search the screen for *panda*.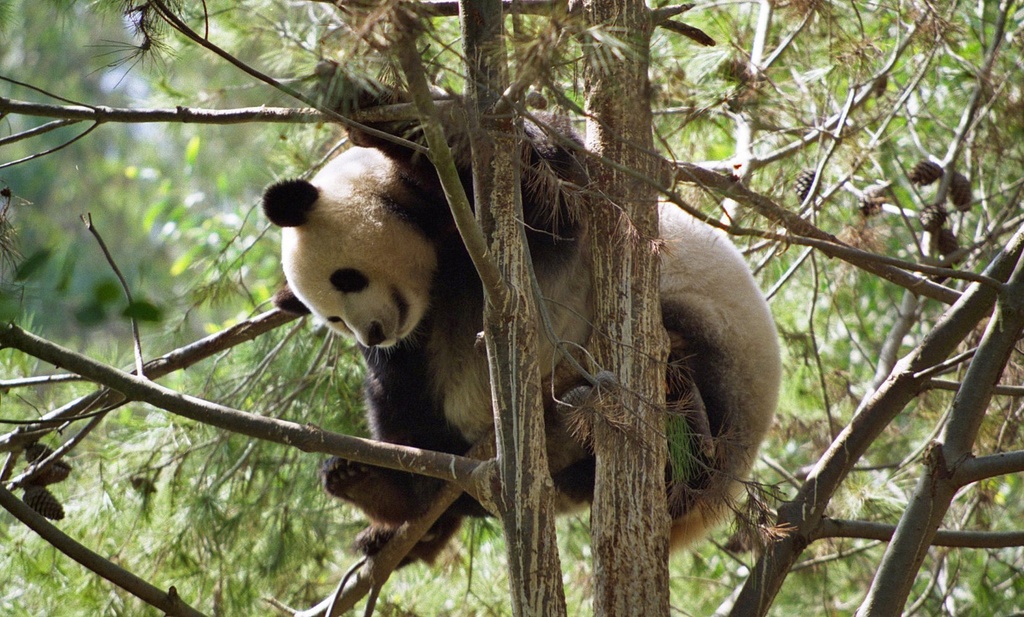
Found at x1=275, y1=144, x2=784, y2=573.
